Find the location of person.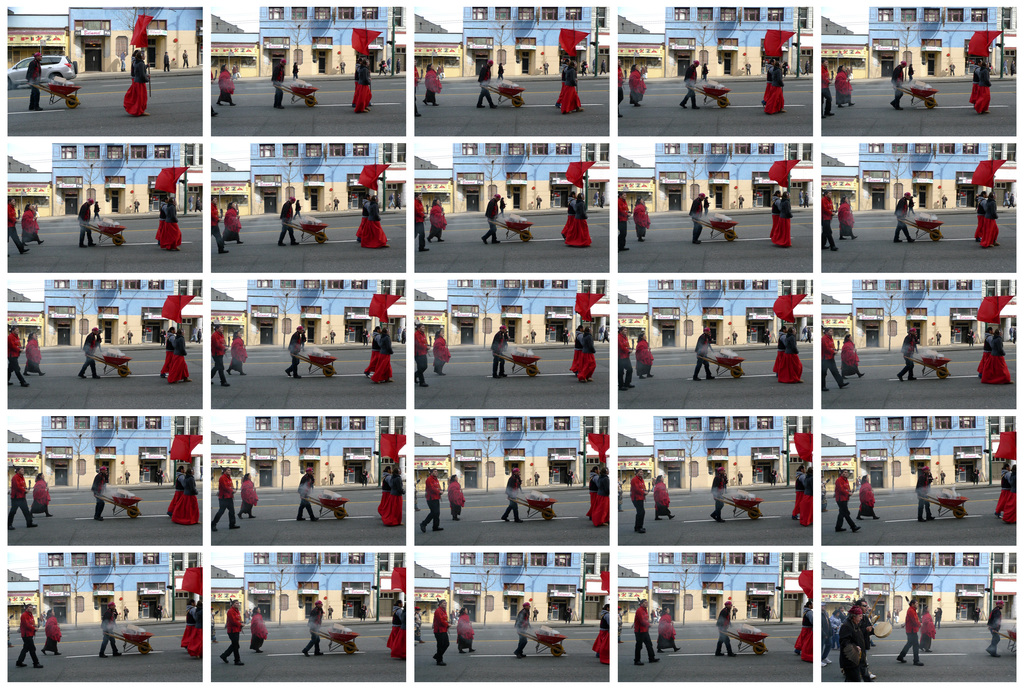
Location: x1=358, y1=601, x2=368, y2=619.
